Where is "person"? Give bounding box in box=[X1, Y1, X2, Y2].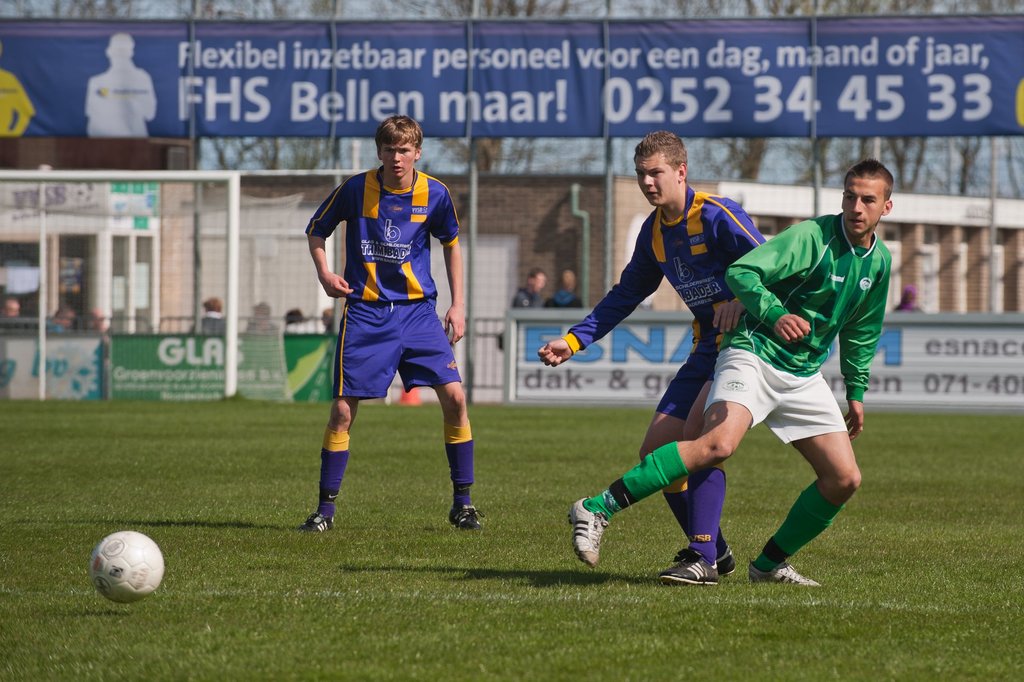
box=[566, 158, 891, 587].
